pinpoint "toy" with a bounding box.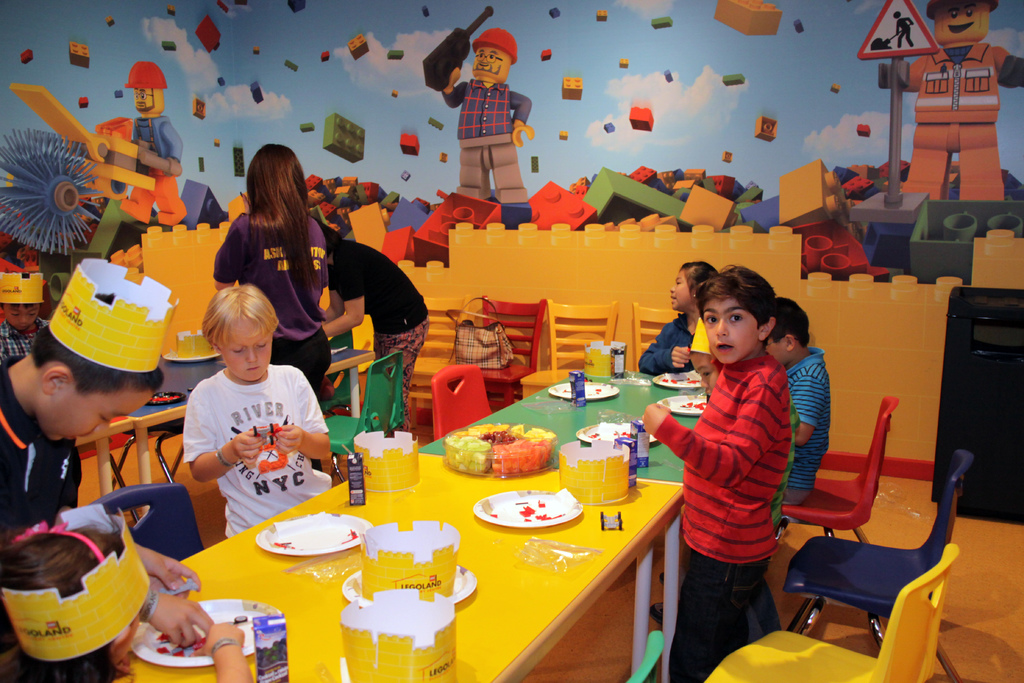
116 90 124 99.
